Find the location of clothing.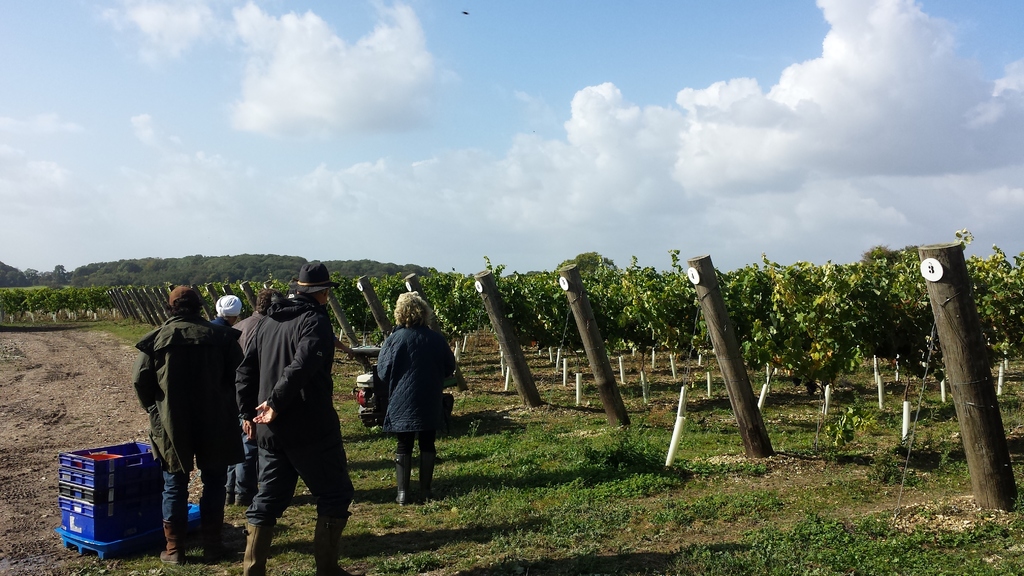
Location: [left=235, top=292, right=352, bottom=523].
